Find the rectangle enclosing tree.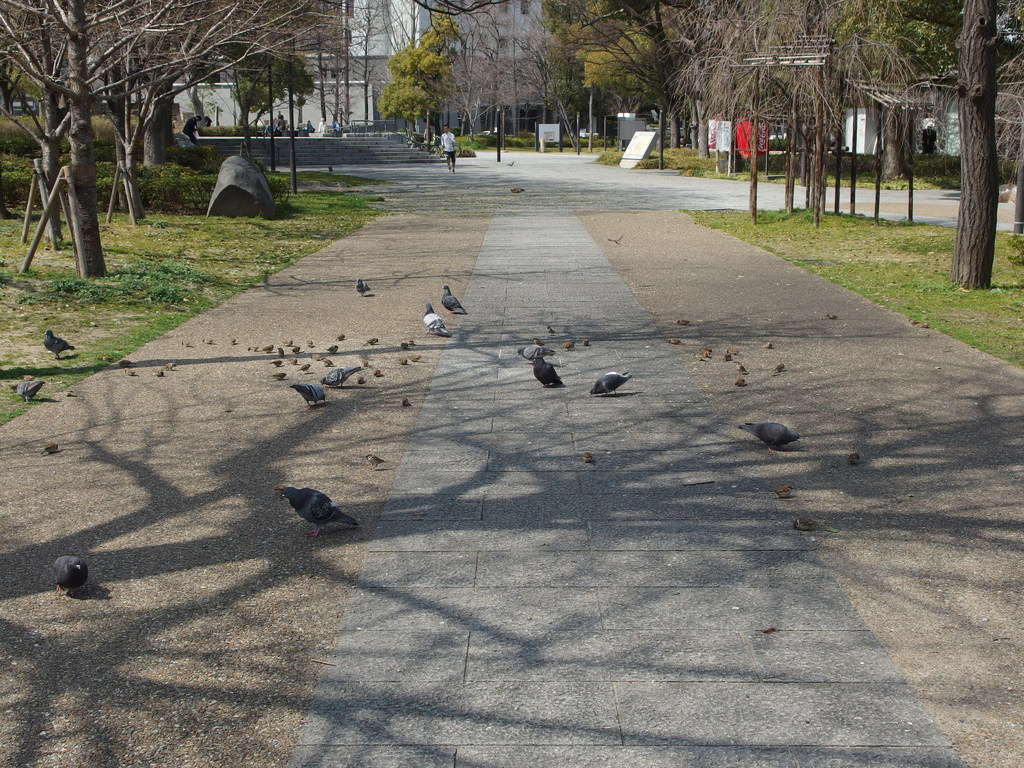
x1=0 y1=0 x2=220 y2=259.
